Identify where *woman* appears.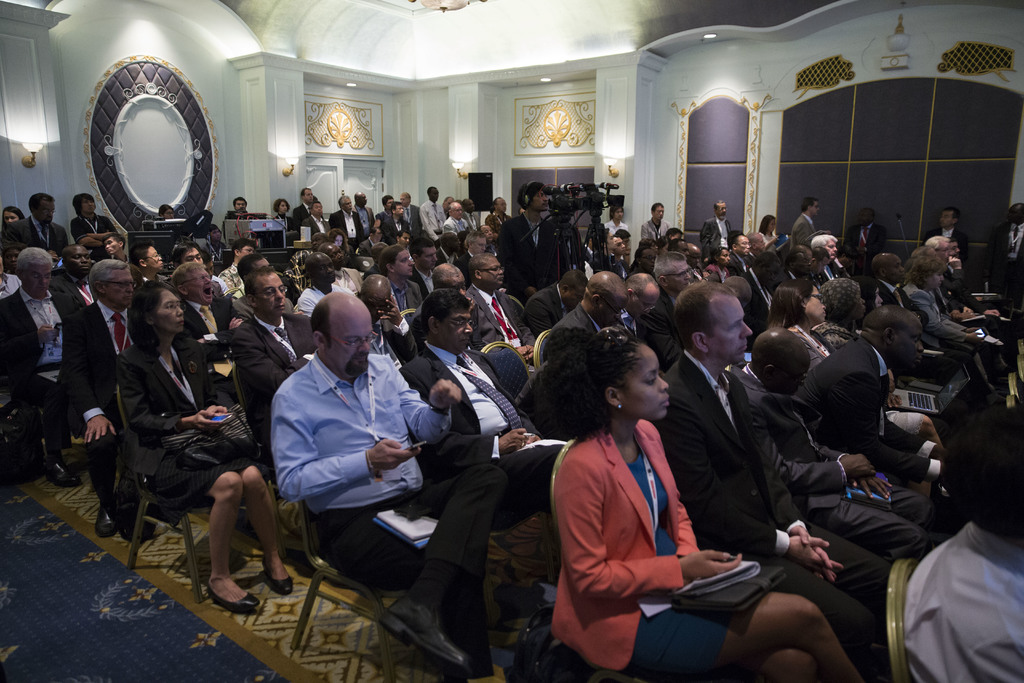
Appears at l=897, t=255, r=993, b=393.
